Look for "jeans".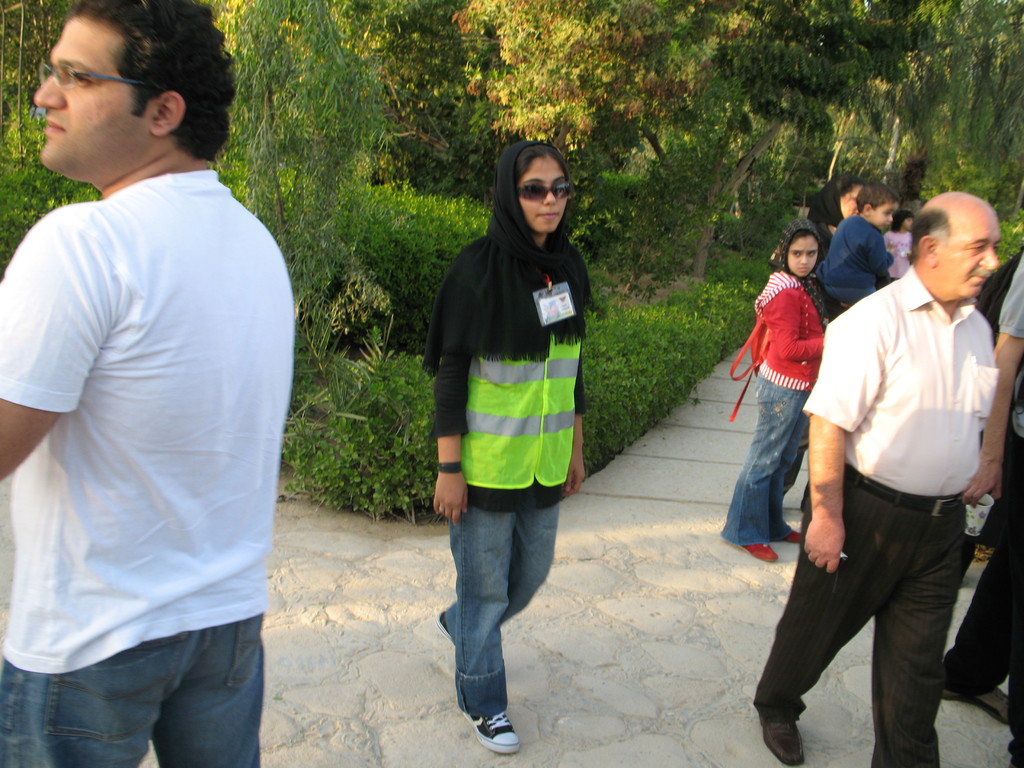
Found: box(710, 372, 817, 544).
